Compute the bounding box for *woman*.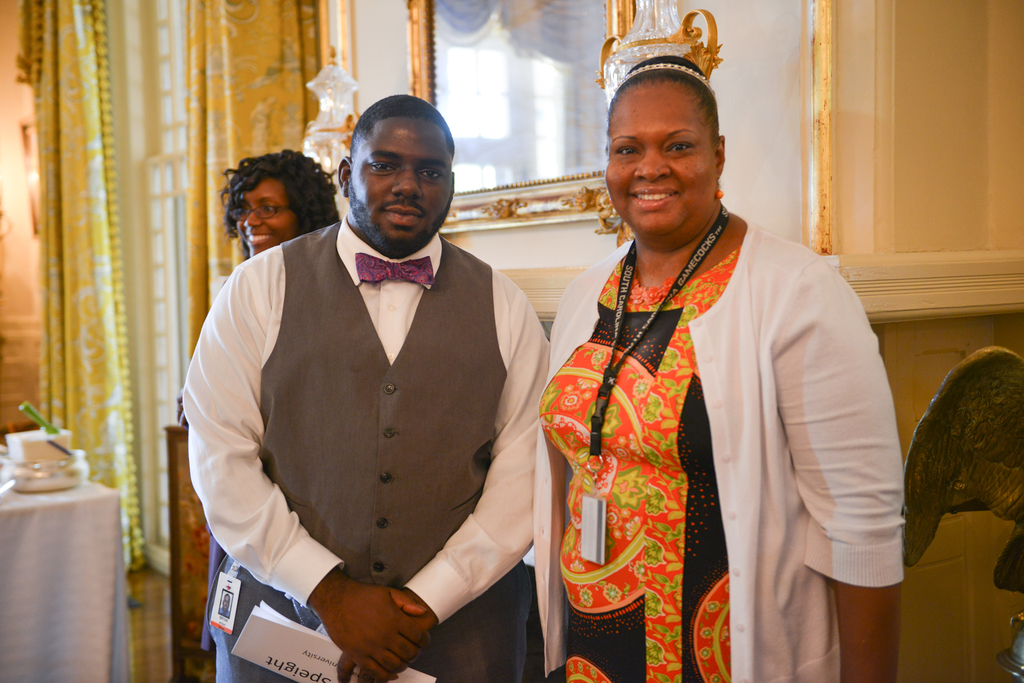
<box>540,56,892,682</box>.
